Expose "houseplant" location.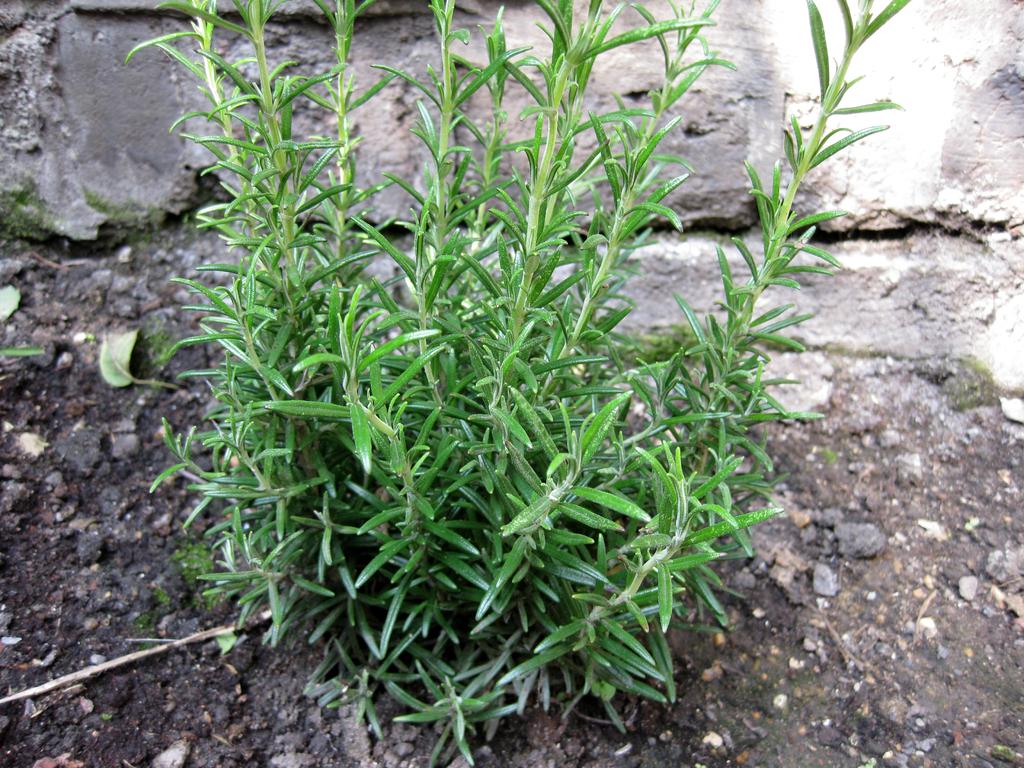
Exposed at {"x1": 150, "y1": 0, "x2": 925, "y2": 764}.
